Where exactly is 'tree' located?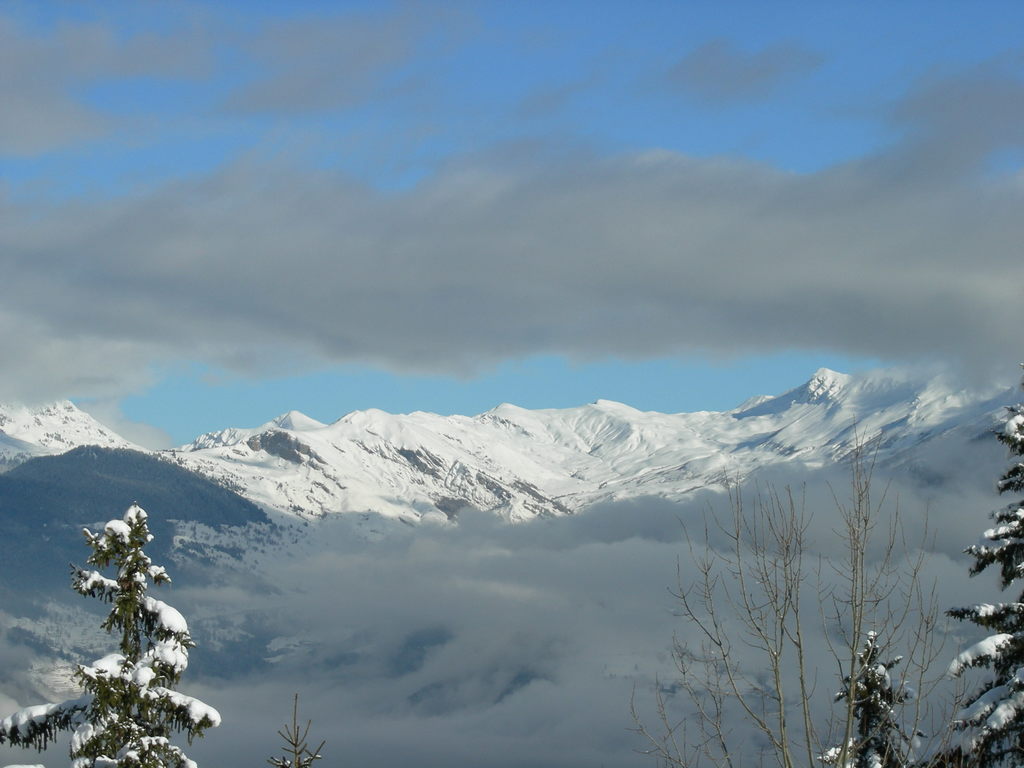
Its bounding box is (x1=266, y1=692, x2=329, y2=767).
